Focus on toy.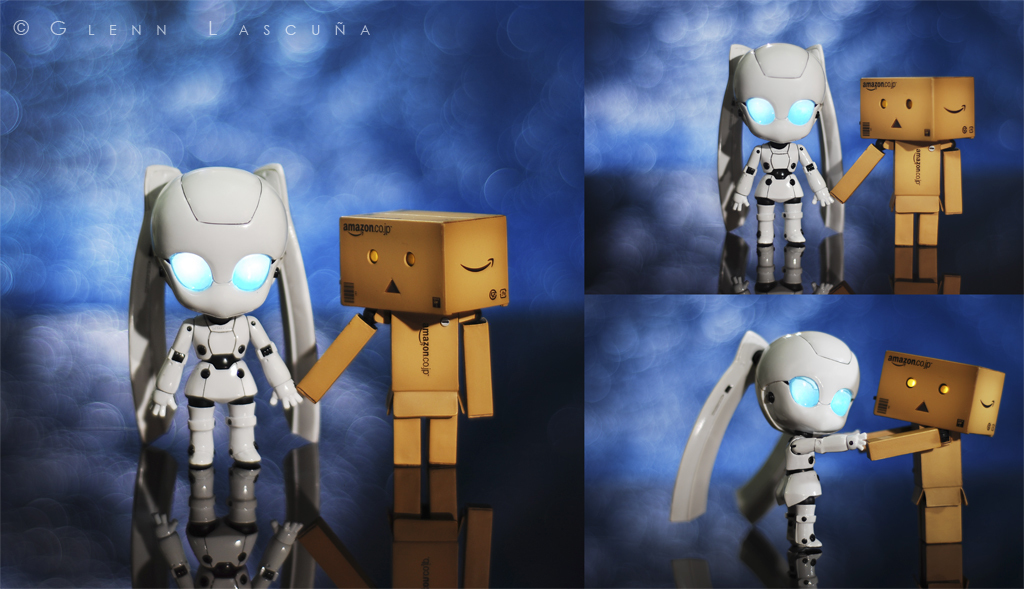
Focused at bbox=(825, 78, 972, 248).
